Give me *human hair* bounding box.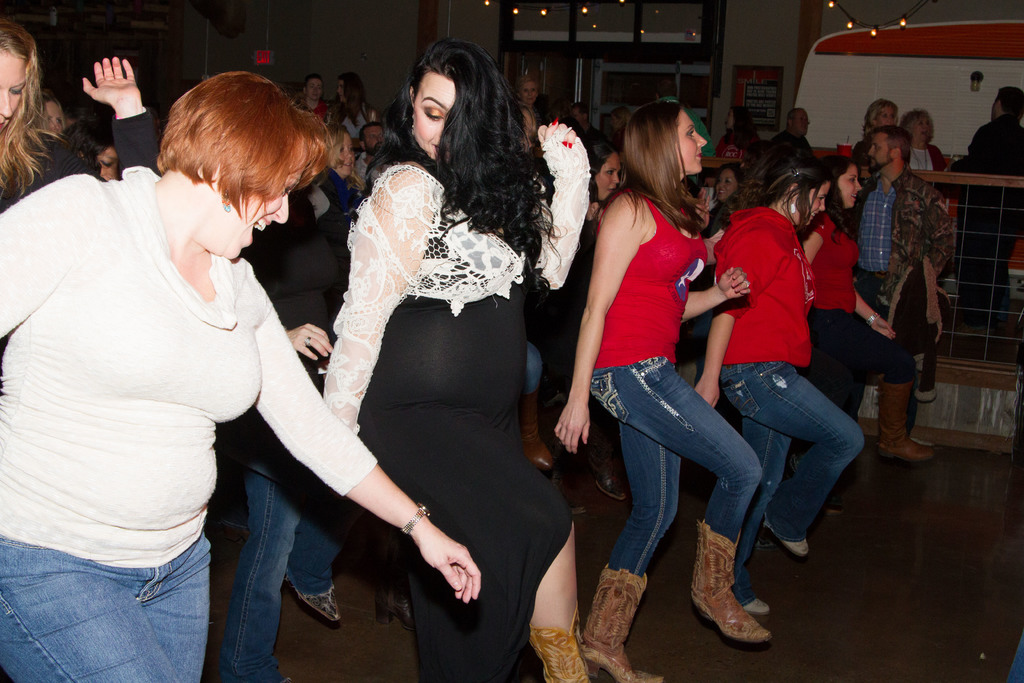
region(359, 123, 409, 194).
